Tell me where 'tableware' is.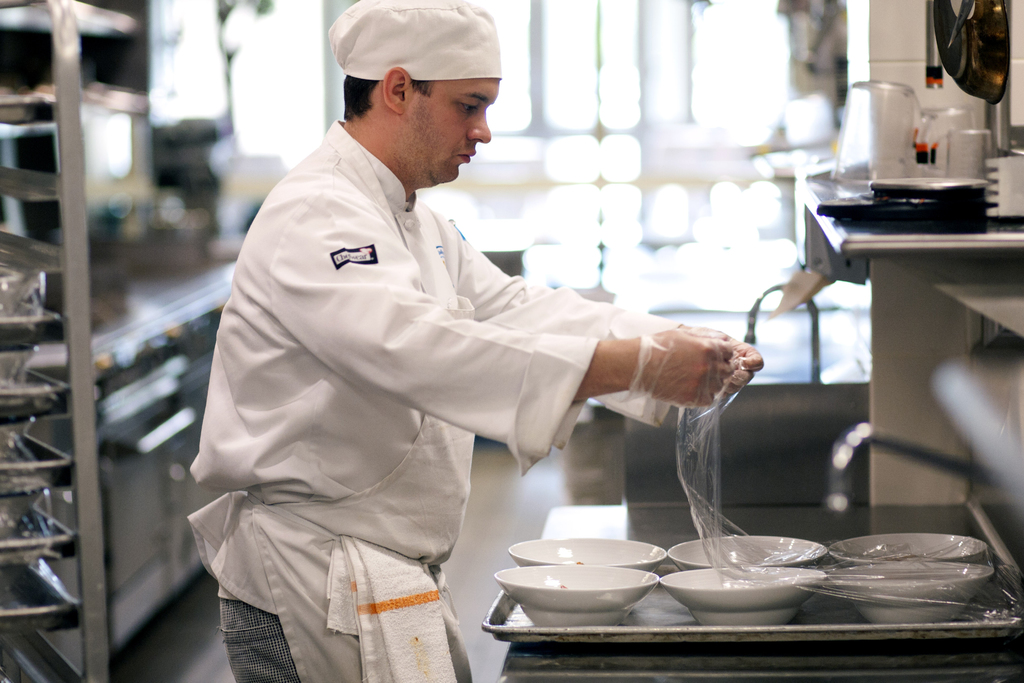
'tableware' is at bbox(656, 569, 828, 632).
